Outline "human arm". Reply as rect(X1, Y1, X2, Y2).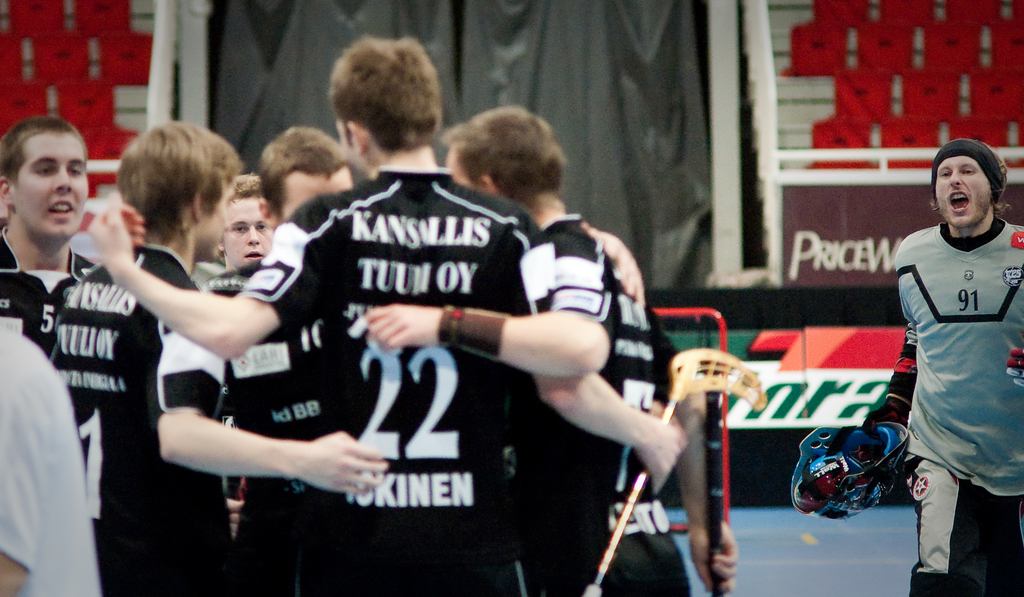
rect(529, 221, 685, 493).
